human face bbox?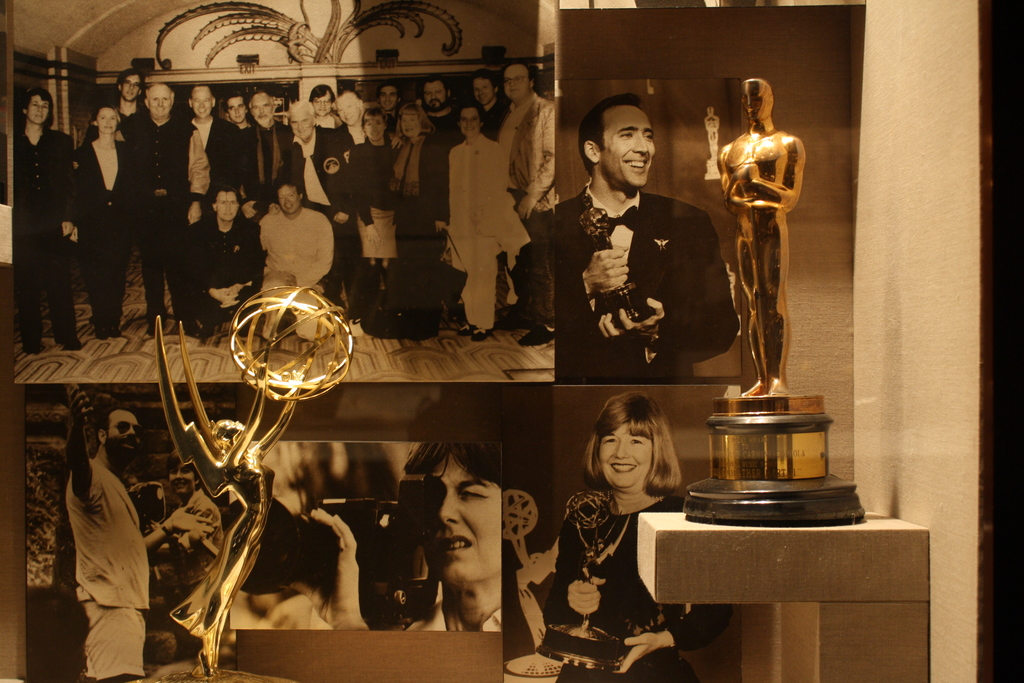
(431, 461, 503, 586)
